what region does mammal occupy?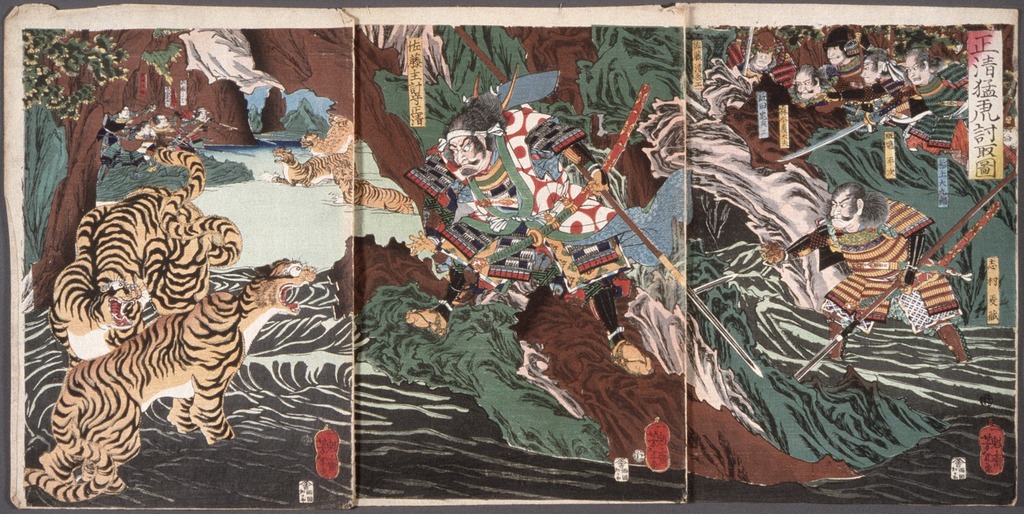
bbox=[266, 139, 355, 185].
